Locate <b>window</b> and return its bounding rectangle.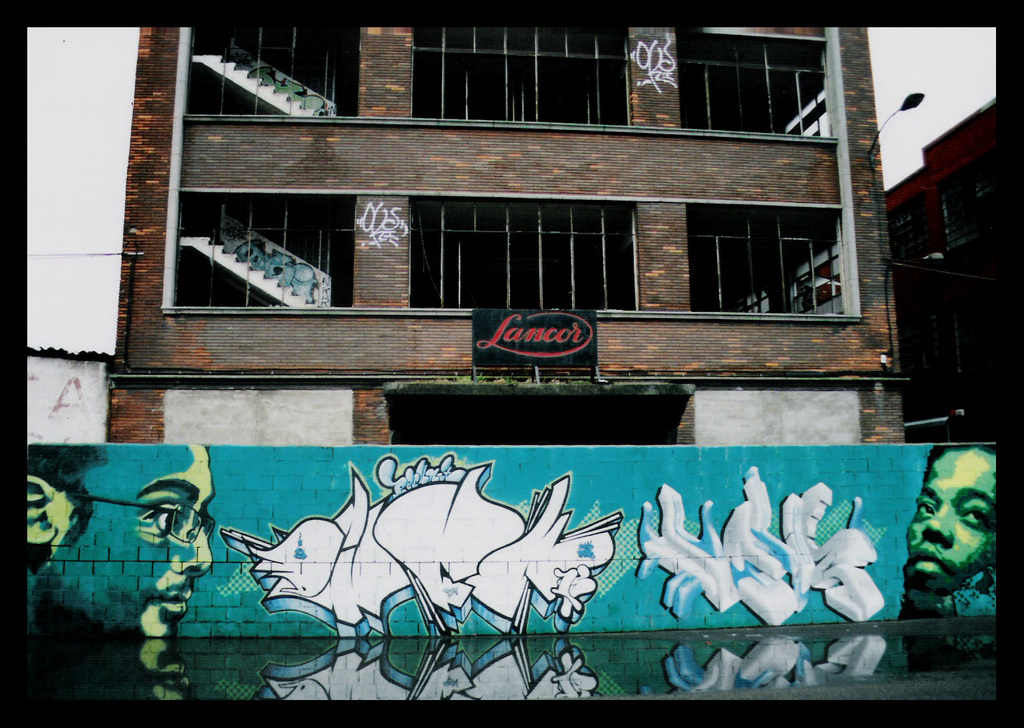
BBox(407, 197, 639, 313).
